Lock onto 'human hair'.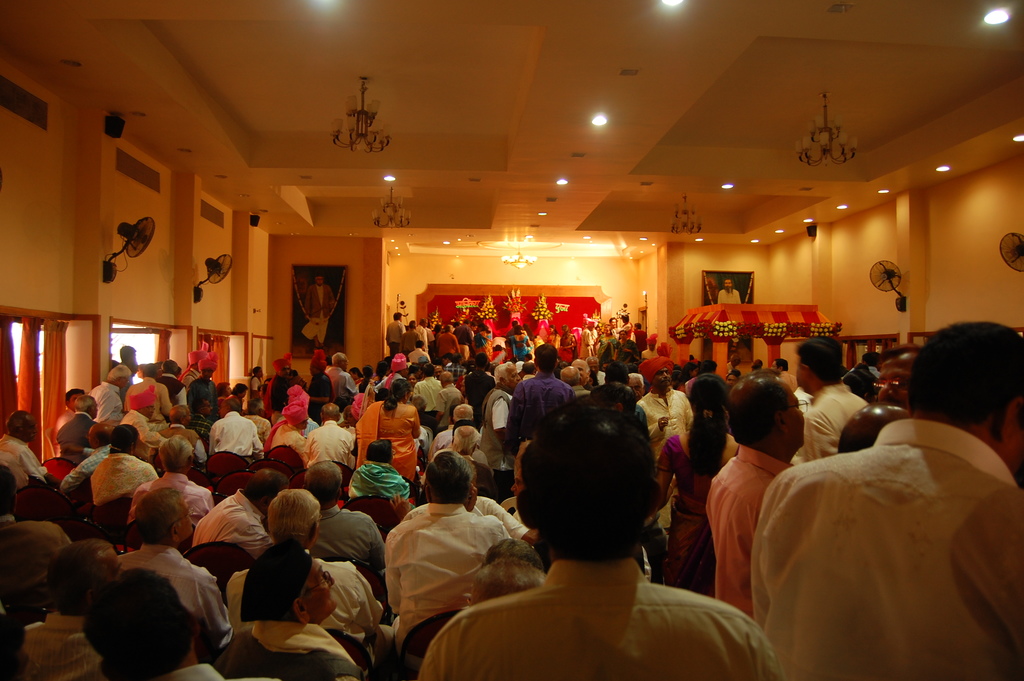
Locked: (x1=299, y1=583, x2=317, y2=604).
